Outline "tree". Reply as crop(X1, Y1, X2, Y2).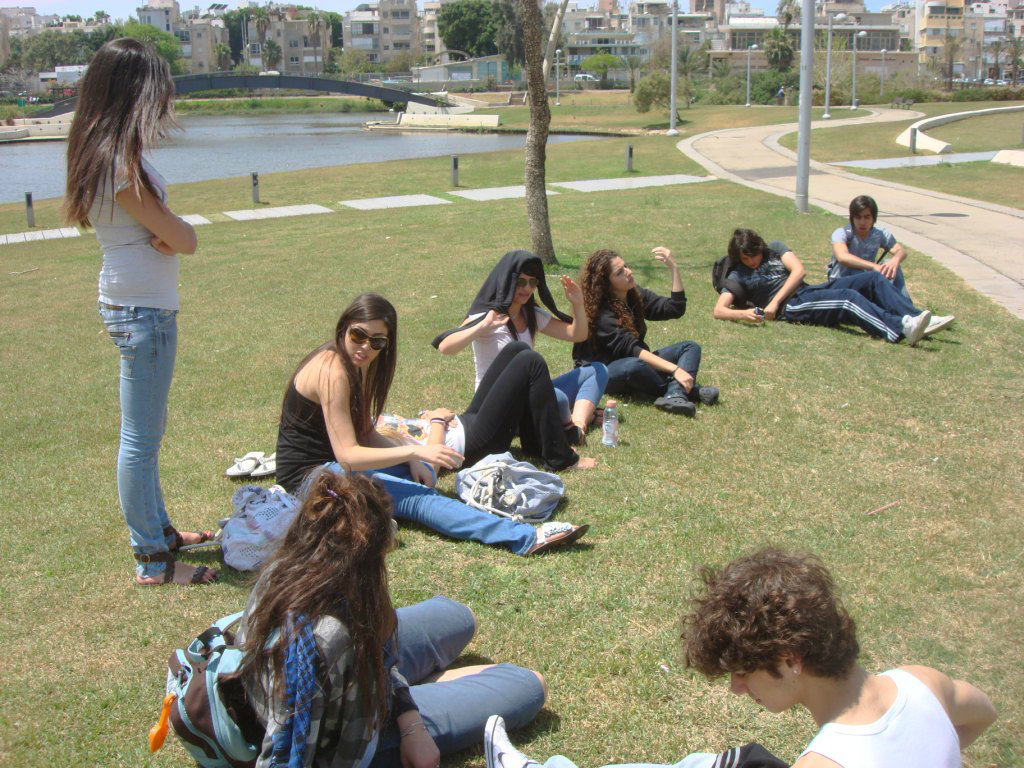
crop(817, 36, 864, 100).
